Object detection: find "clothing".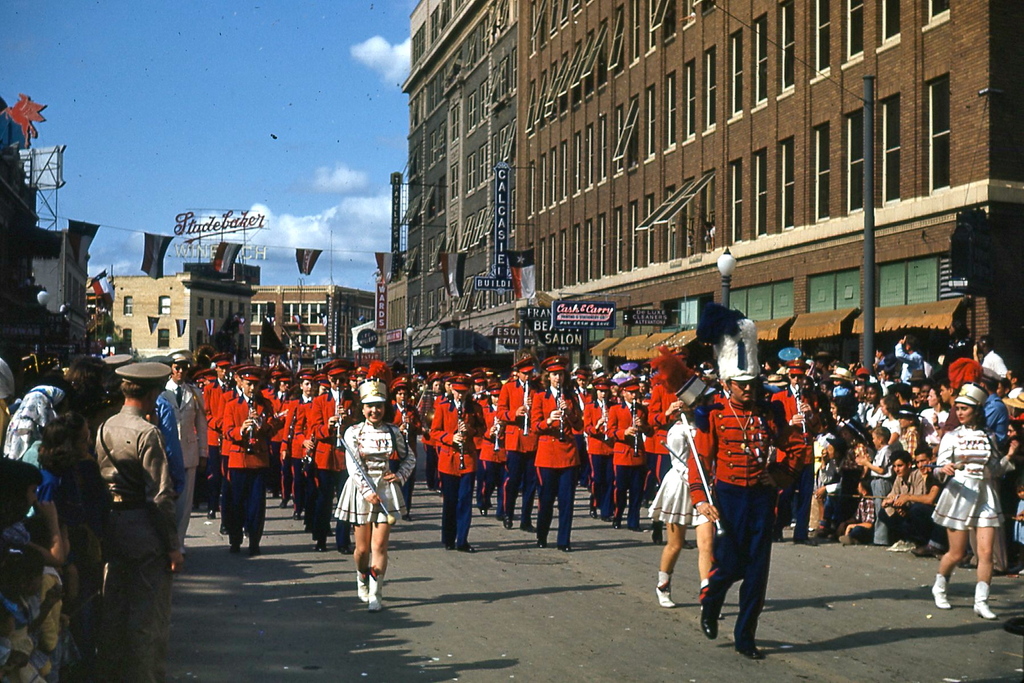
box(875, 472, 901, 545).
